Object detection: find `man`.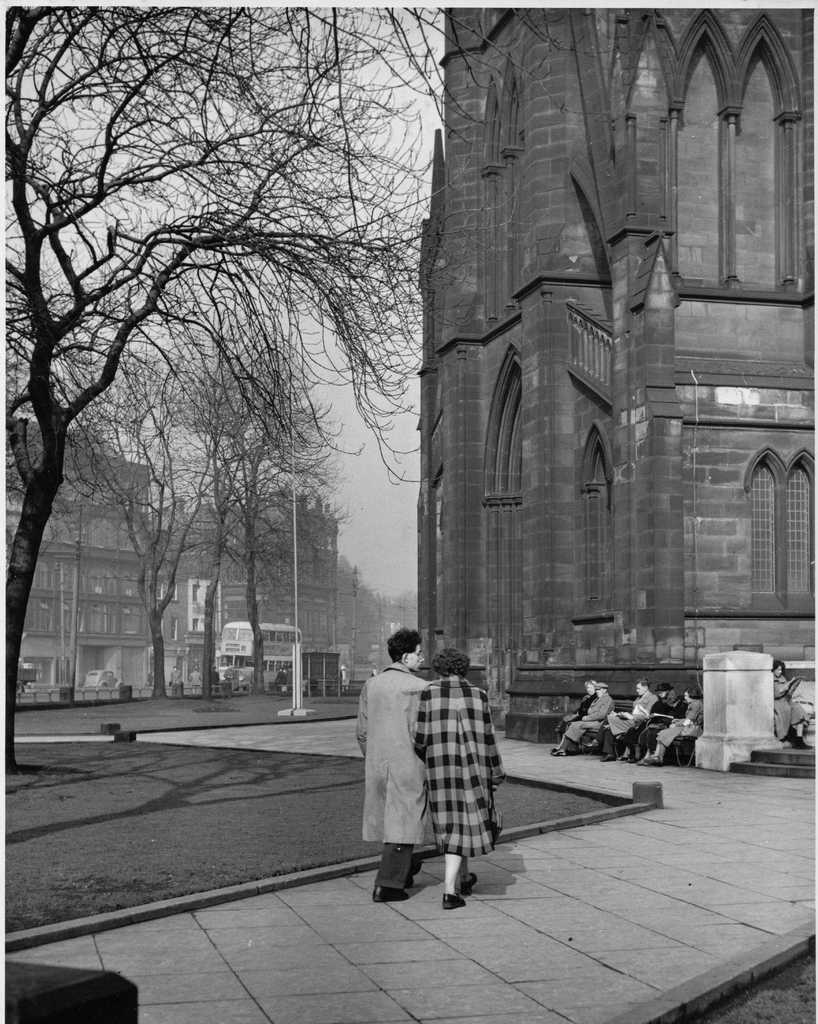
(349, 625, 433, 909).
